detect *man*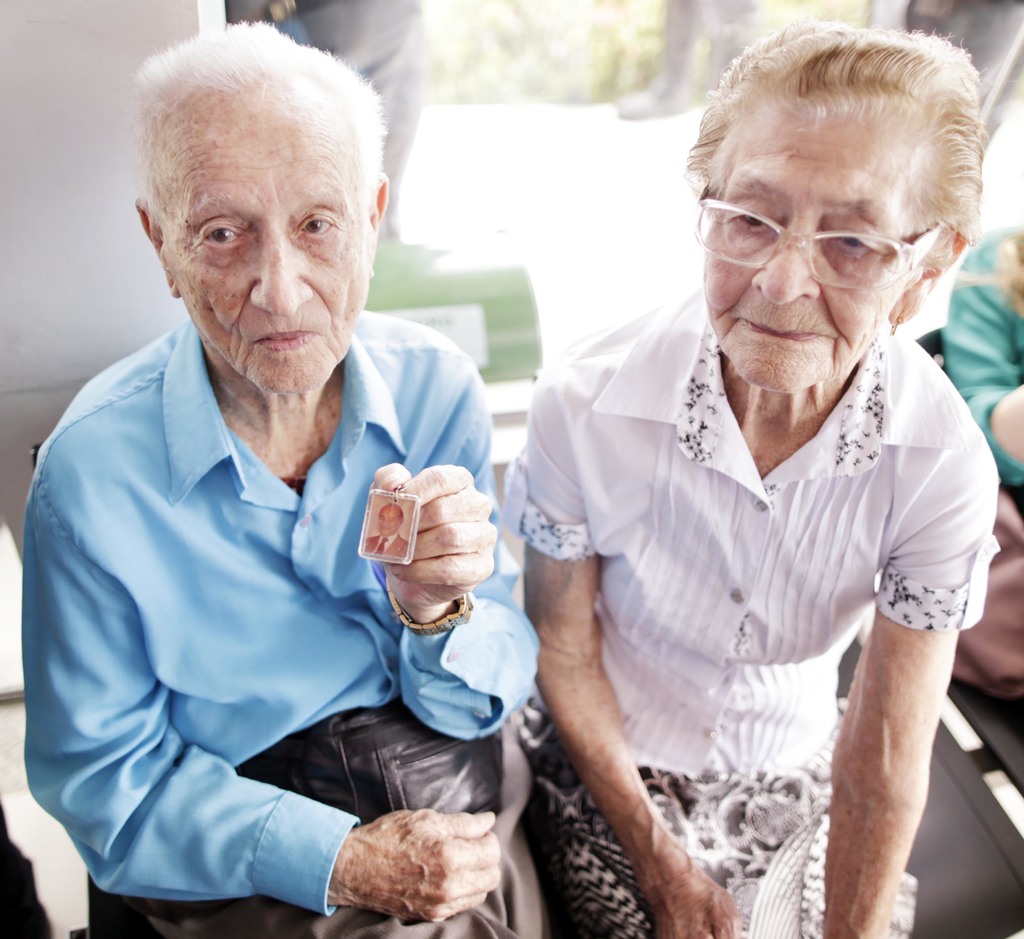
(31, 31, 564, 938)
